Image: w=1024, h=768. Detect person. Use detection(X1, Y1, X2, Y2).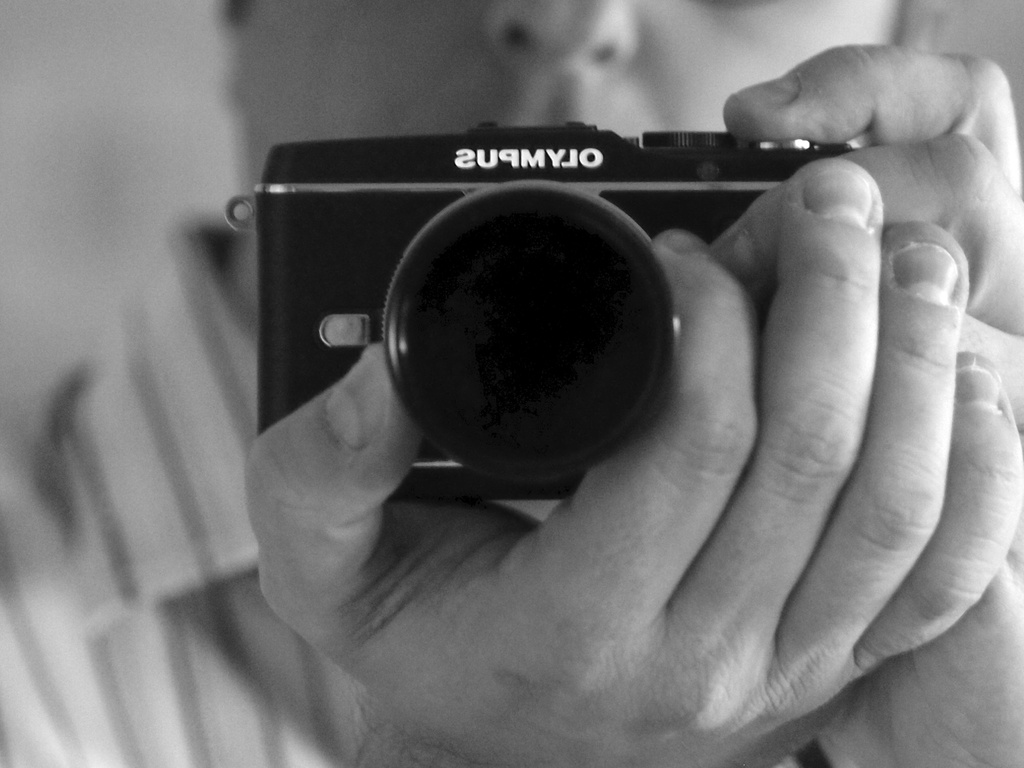
detection(3, 0, 1023, 767).
